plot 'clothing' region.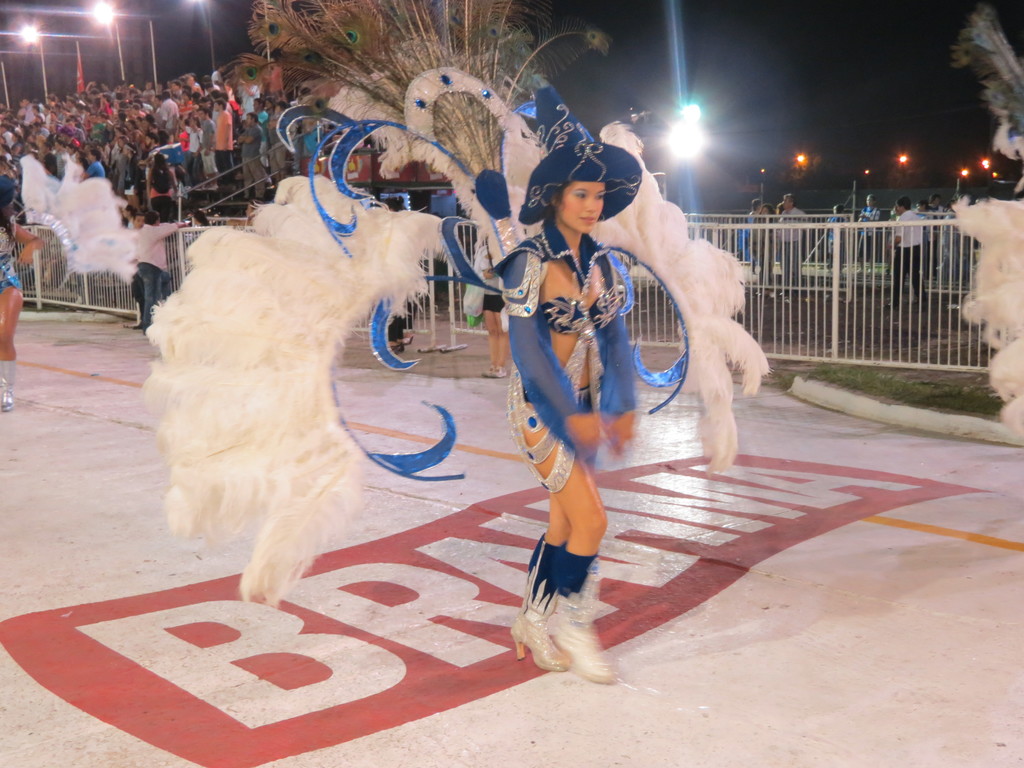
Plotted at rect(490, 234, 614, 490).
